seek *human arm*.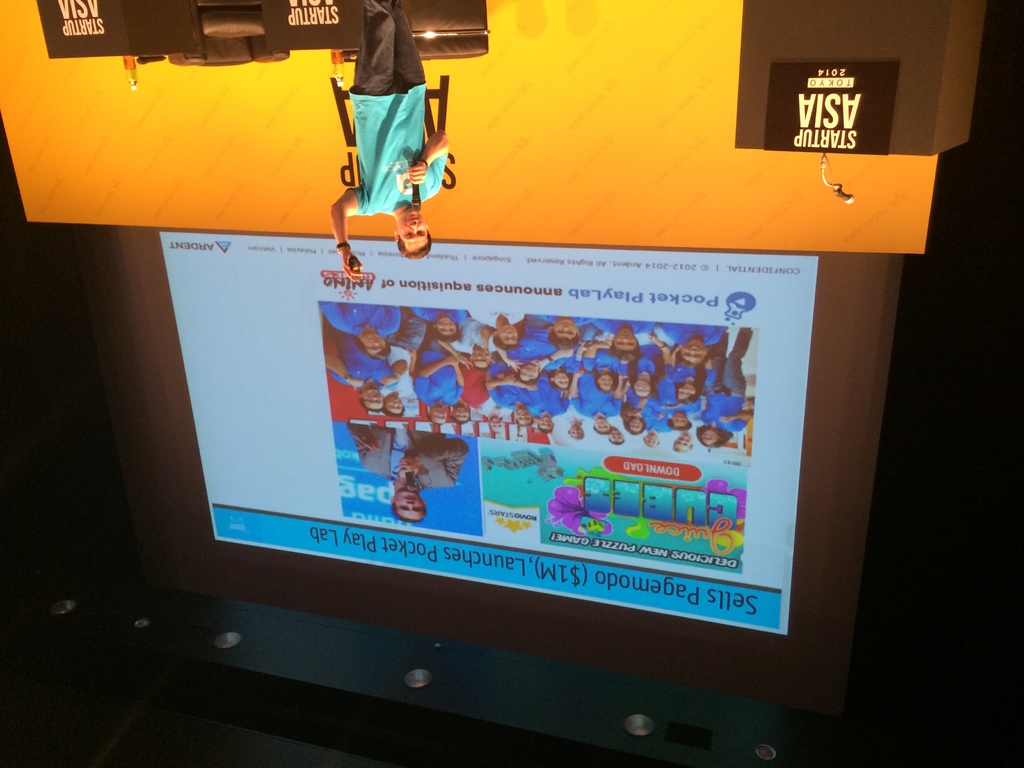
416/353/461/403.
